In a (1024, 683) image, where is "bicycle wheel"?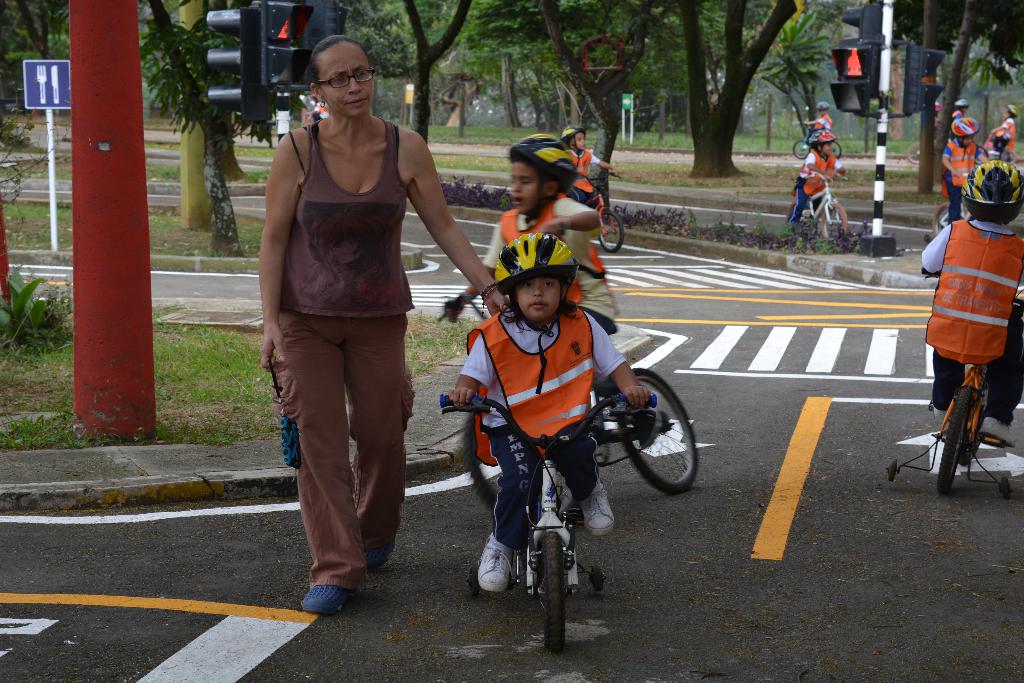
(left=907, top=141, right=920, bottom=165).
